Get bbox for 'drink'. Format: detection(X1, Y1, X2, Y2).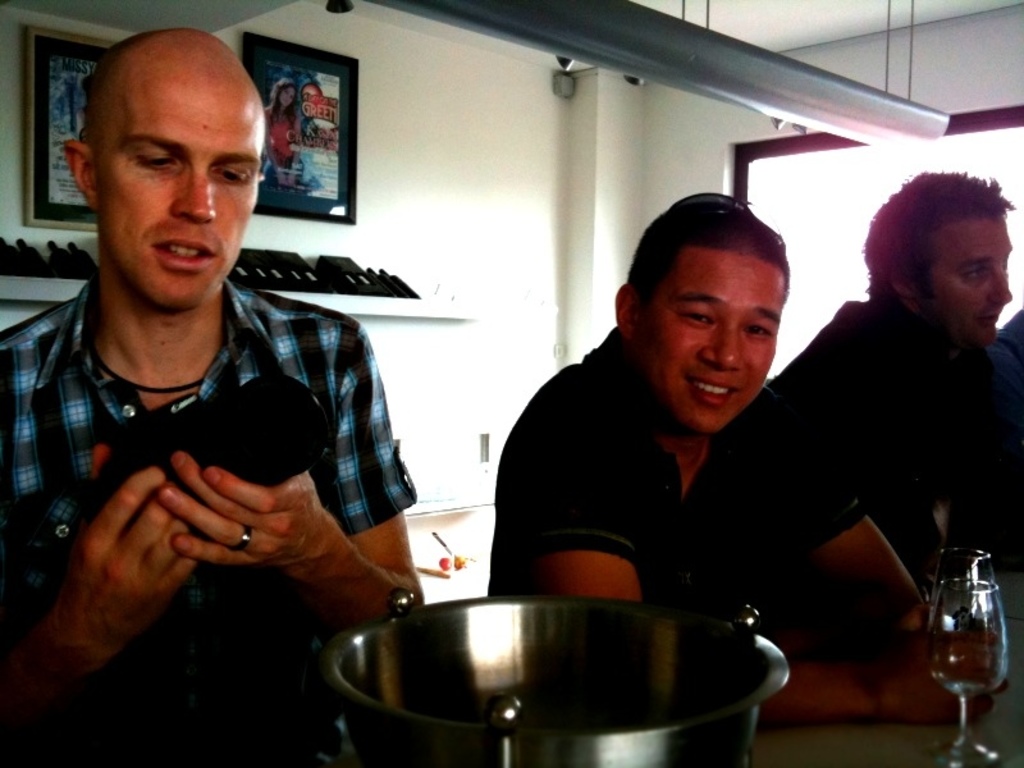
detection(918, 544, 1012, 736).
